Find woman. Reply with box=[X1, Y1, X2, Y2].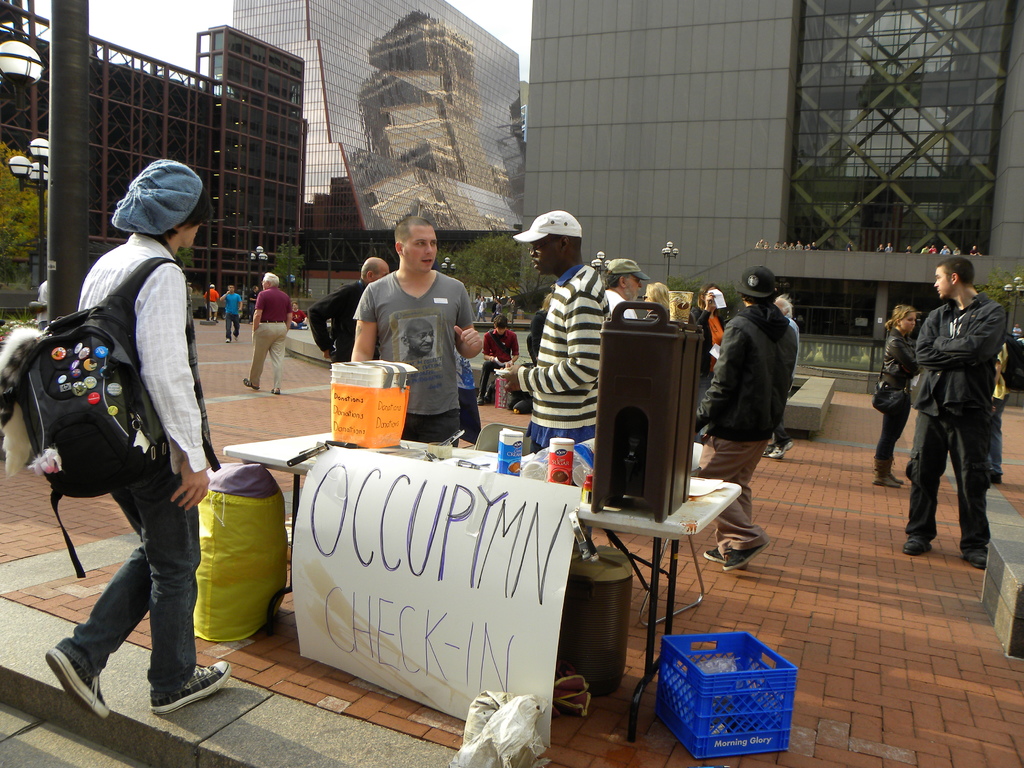
box=[687, 281, 732, 414].
